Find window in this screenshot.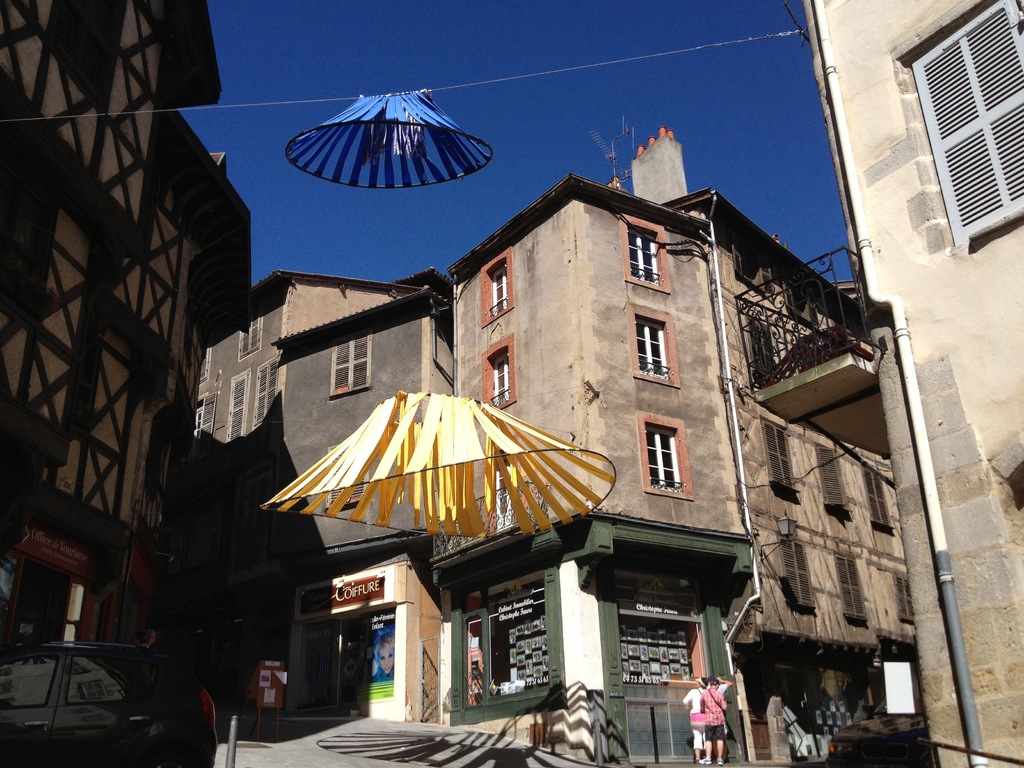
The bounding box for window is (x1=906, y1=0, x2=1022, y2=254).
